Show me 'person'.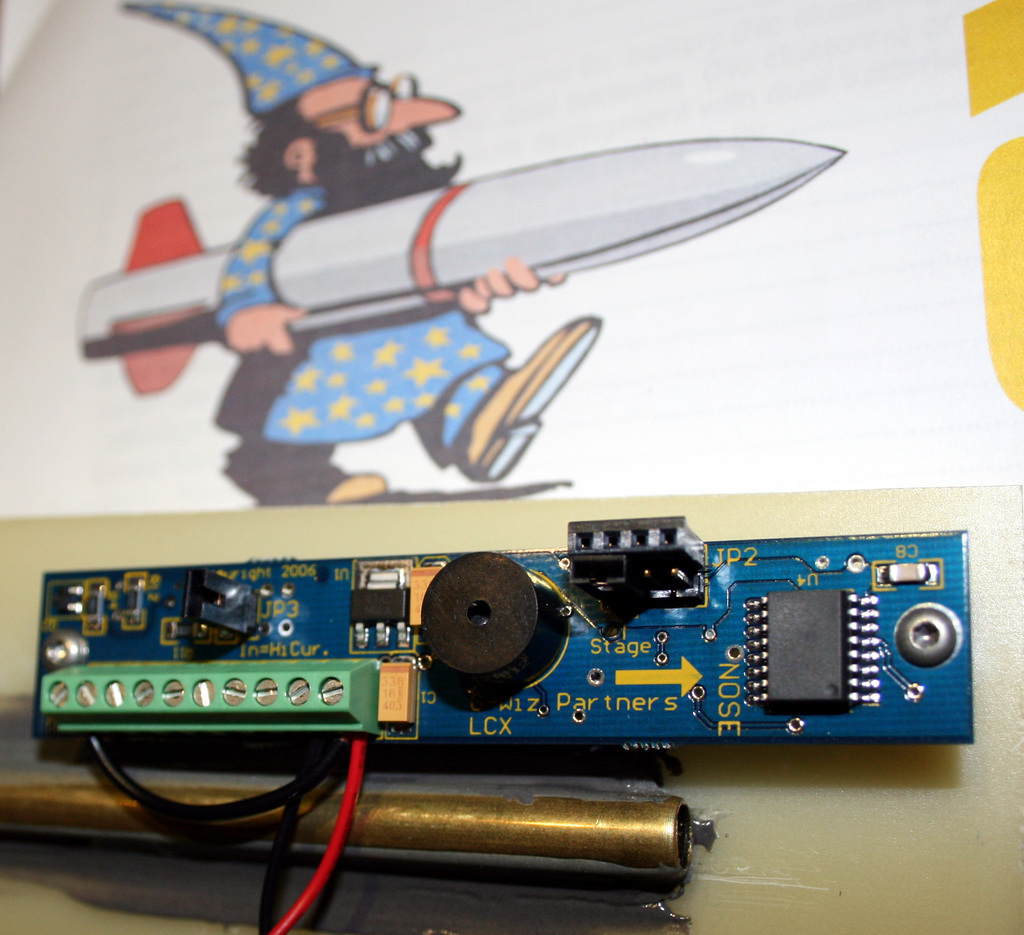
'person' is here: region(109, 0, 605, 514).
